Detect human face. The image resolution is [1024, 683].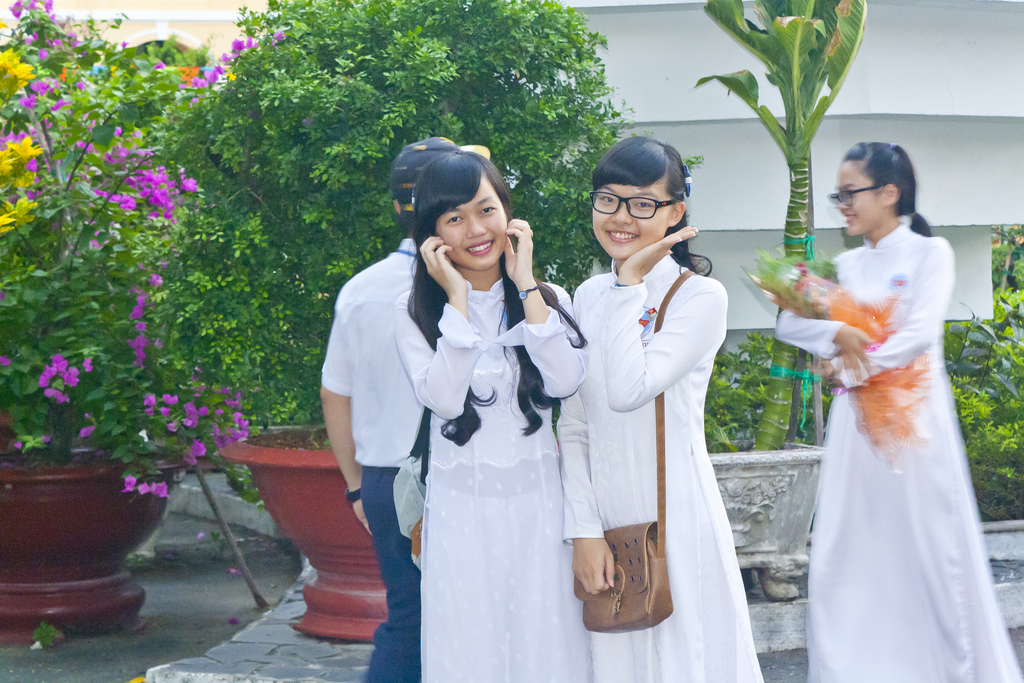
589, 186, 669, 256.
